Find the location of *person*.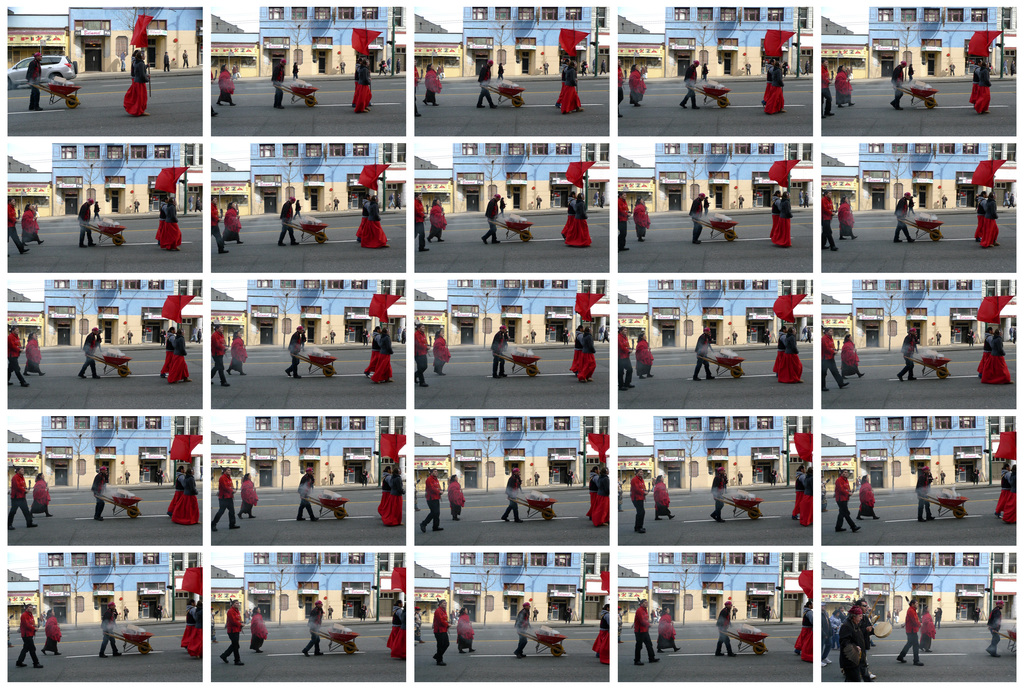
Location: BBox(369, 322, 394, 385).
